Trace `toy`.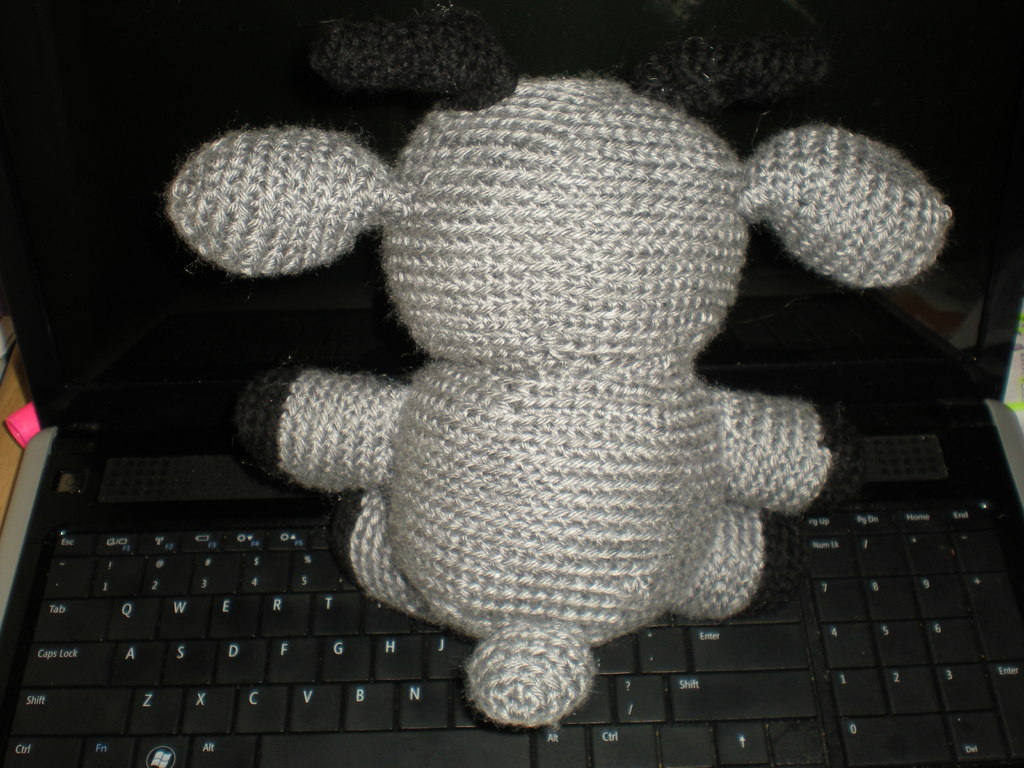
Traced to <bbox>99, 48, 954, 733</bbox>.
